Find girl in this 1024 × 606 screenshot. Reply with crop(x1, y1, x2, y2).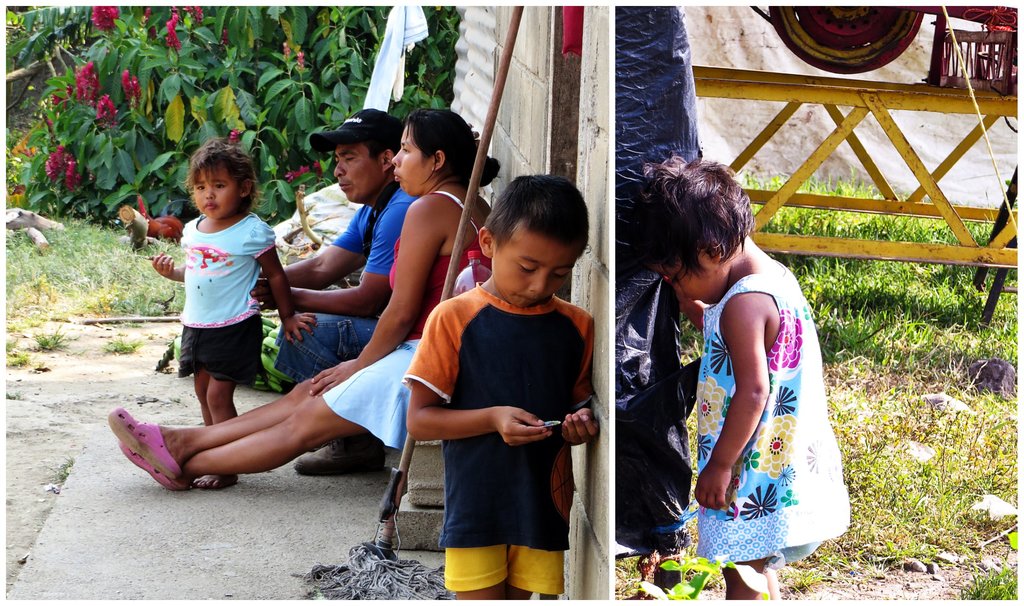
crop(616, 152, 849, 599).
